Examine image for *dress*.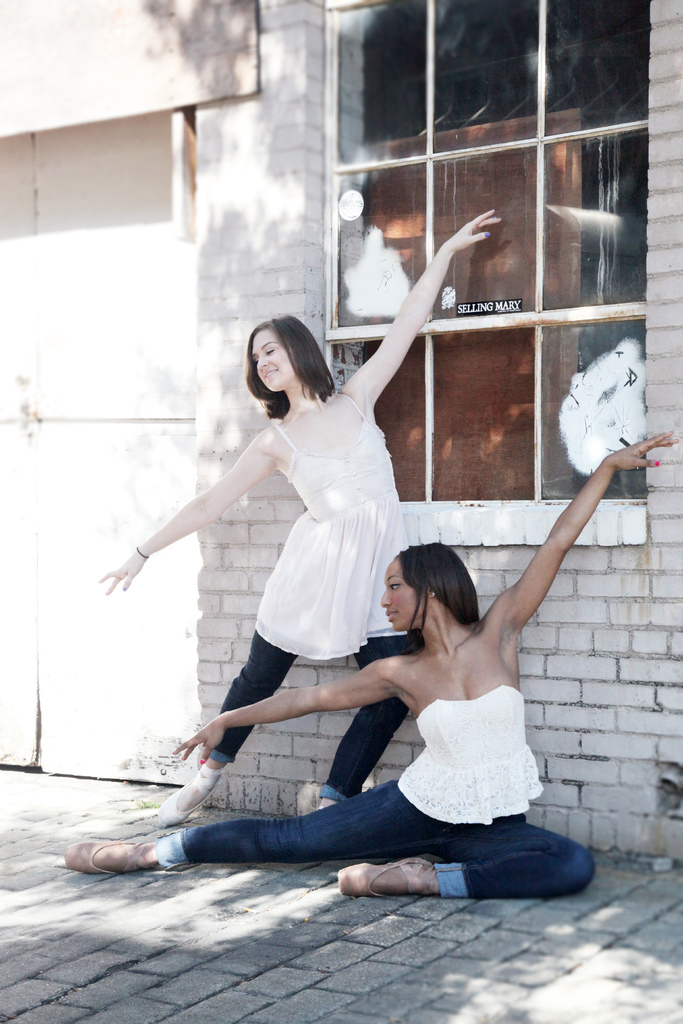
Examination result: x1=395, y1=682, x2=544, y2=823.
